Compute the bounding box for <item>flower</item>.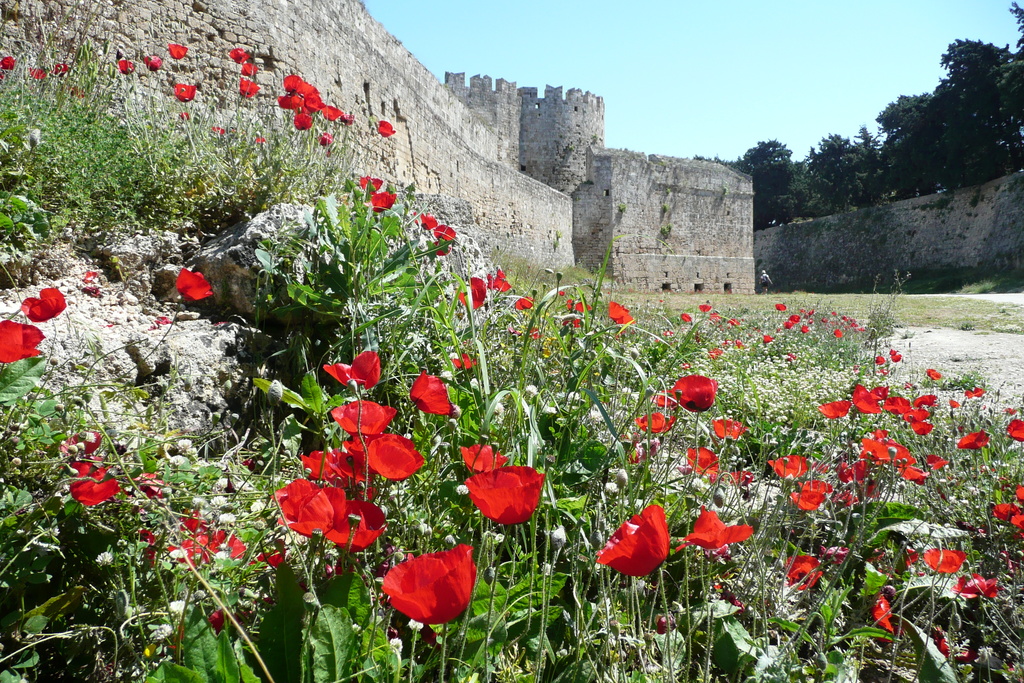
detection(1009, 418, 1021, 440).
